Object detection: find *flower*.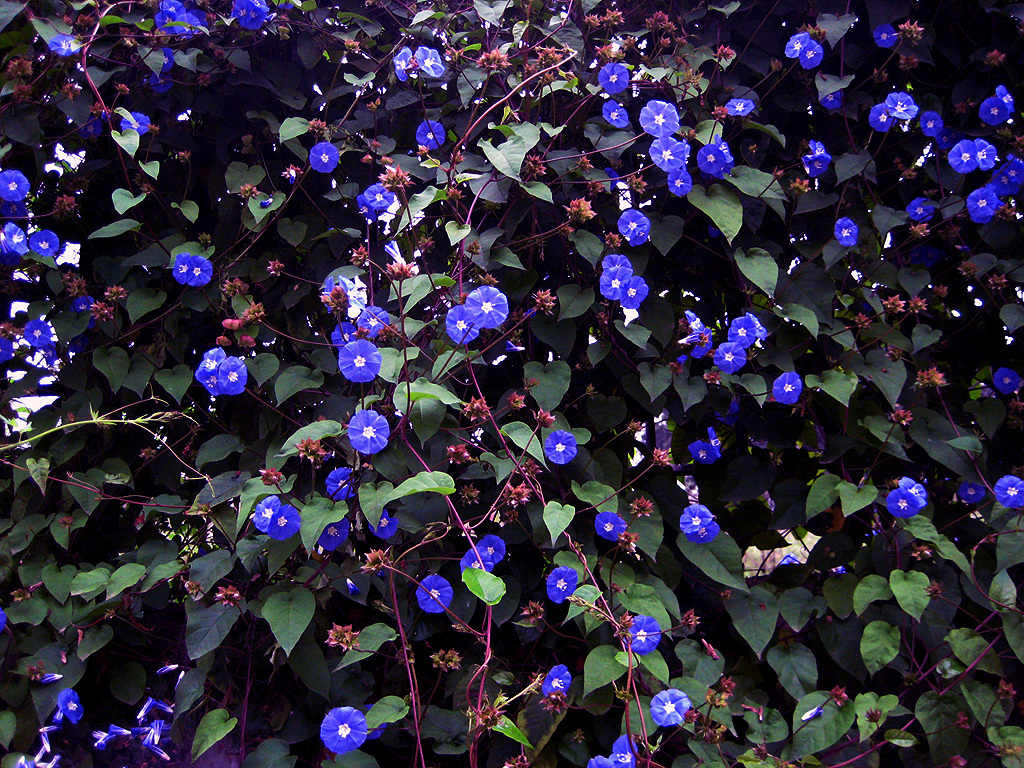
<box>980,96,1010,128</box>.
